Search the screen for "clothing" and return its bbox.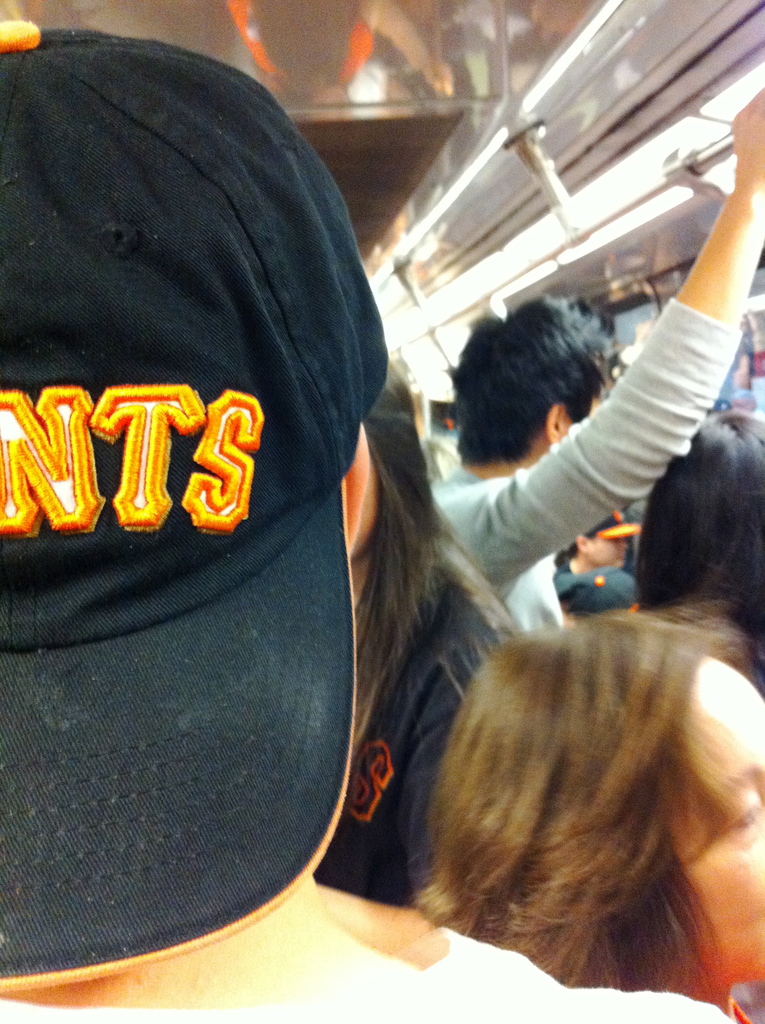
Found: select_region(444, 290, 741, 631).
